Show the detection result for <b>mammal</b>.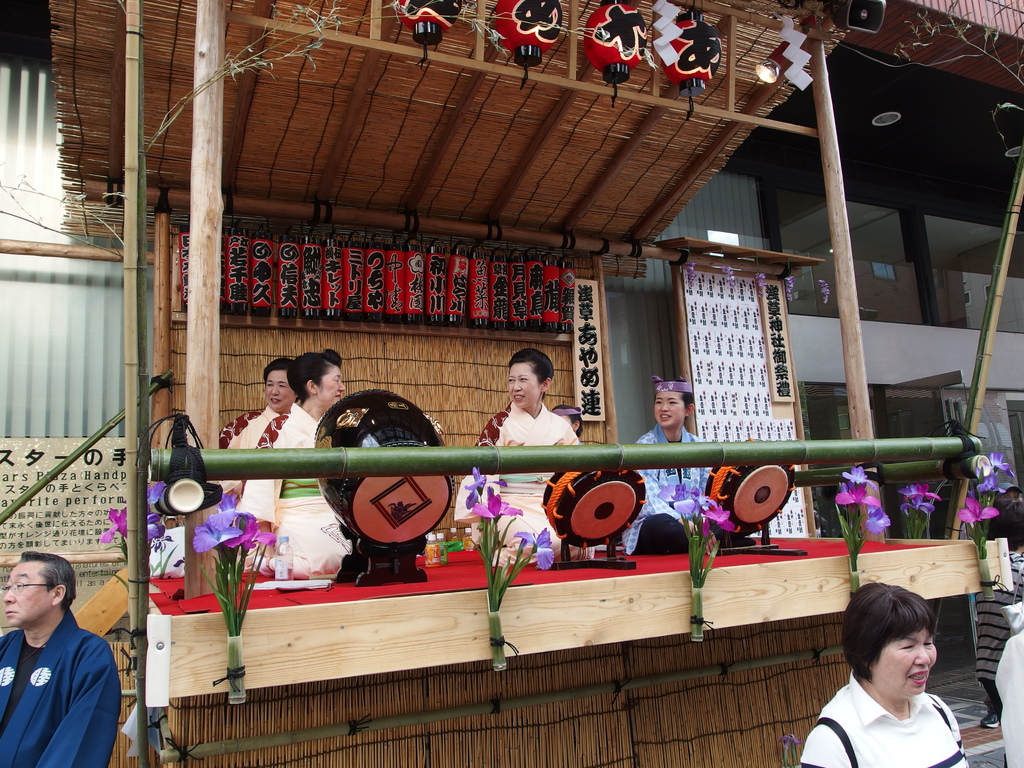
[x1=451, y1=342, x2=588, y2=559].
